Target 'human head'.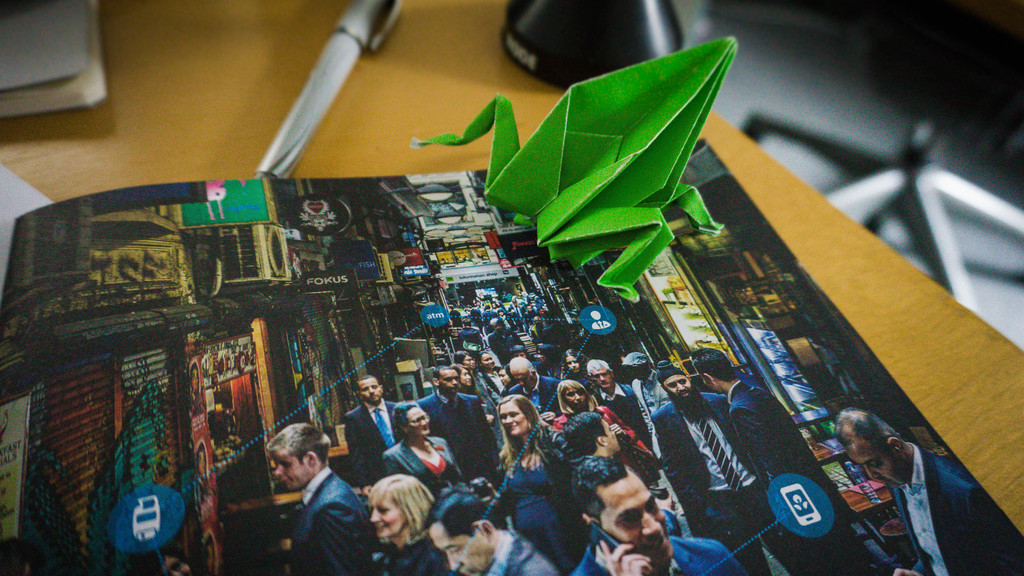
Target region: detection(591, 446, 669, 548).
